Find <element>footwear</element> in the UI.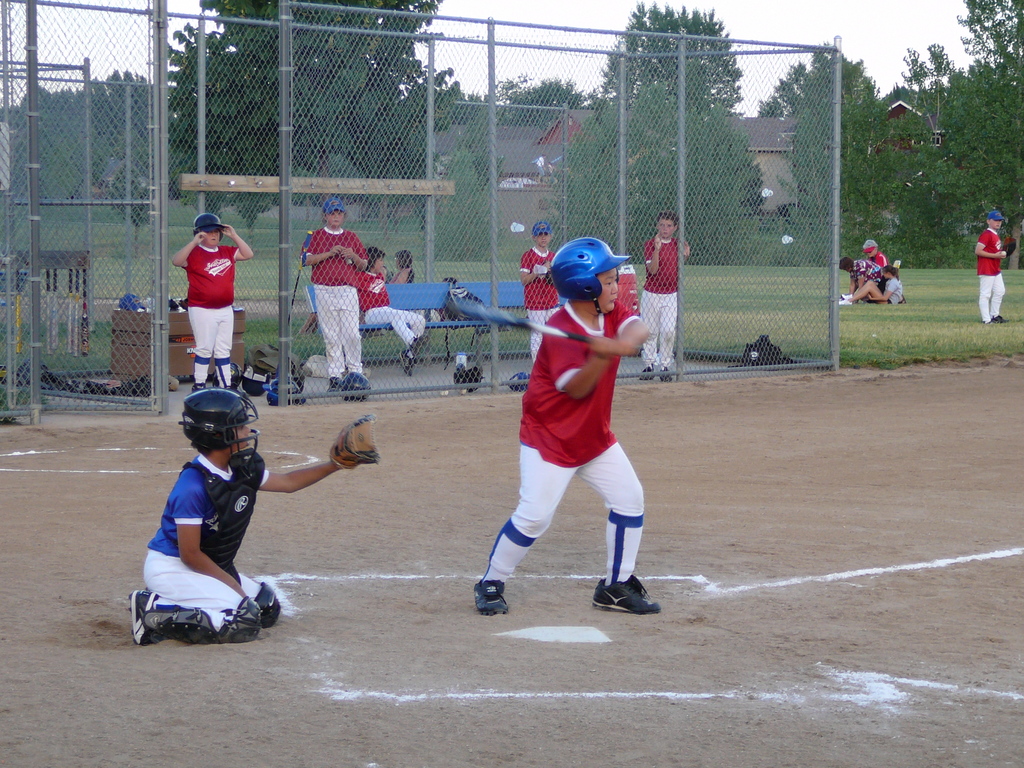
UI element at {"x1": 589, "y1": 572, "x2": 662, "y2": 621}.
